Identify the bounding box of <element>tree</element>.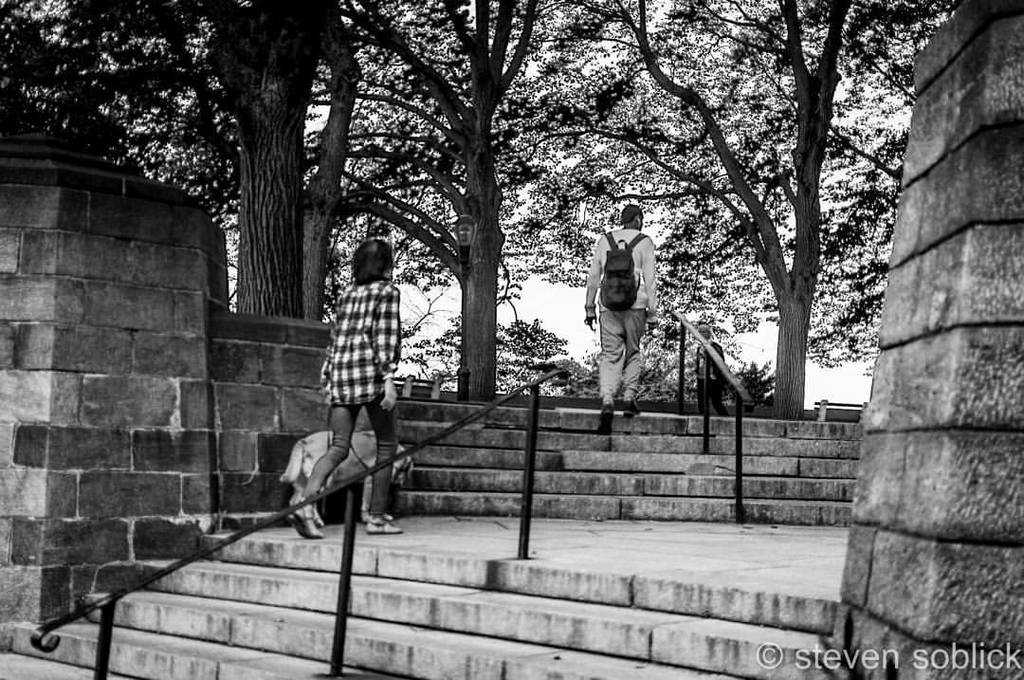
box(95, 7, 308, 318).
